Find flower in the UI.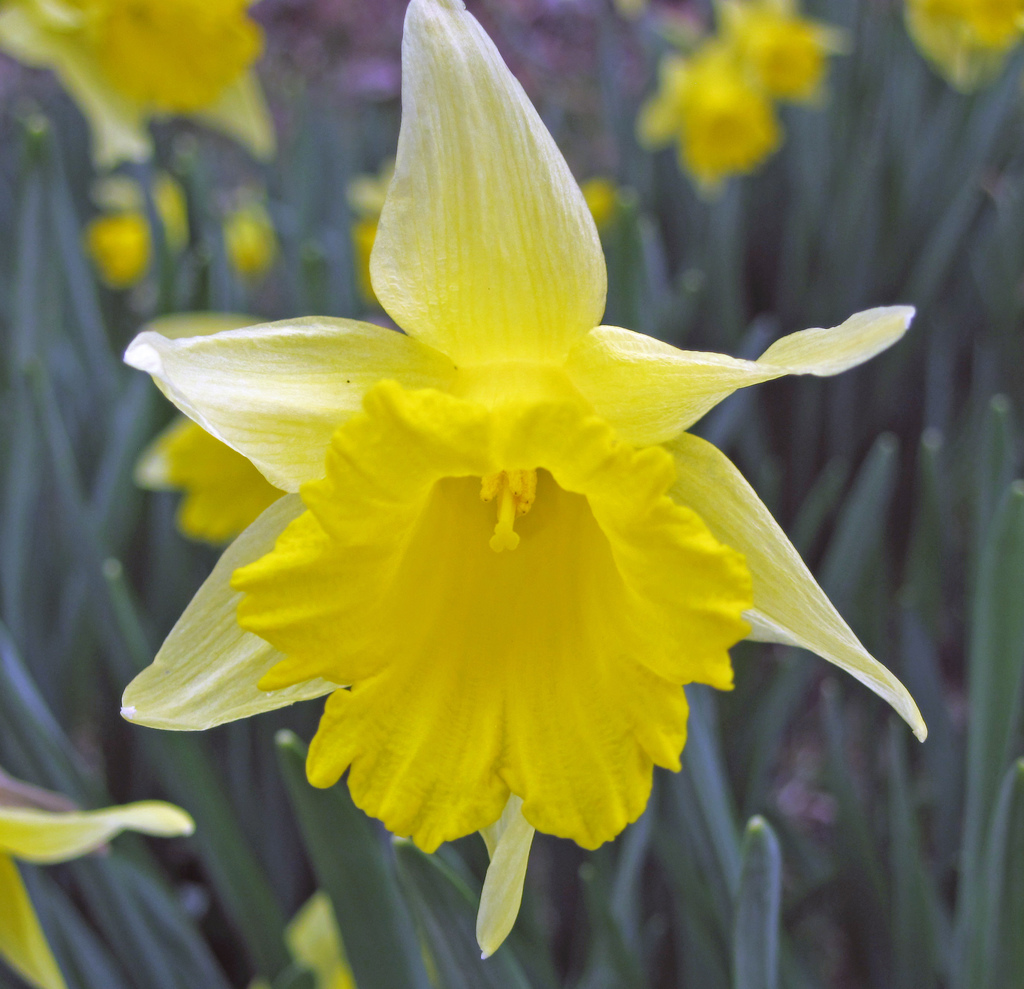
UI element at {"left": 0, "top": 804, "right": 195, "bottom": 988}.
